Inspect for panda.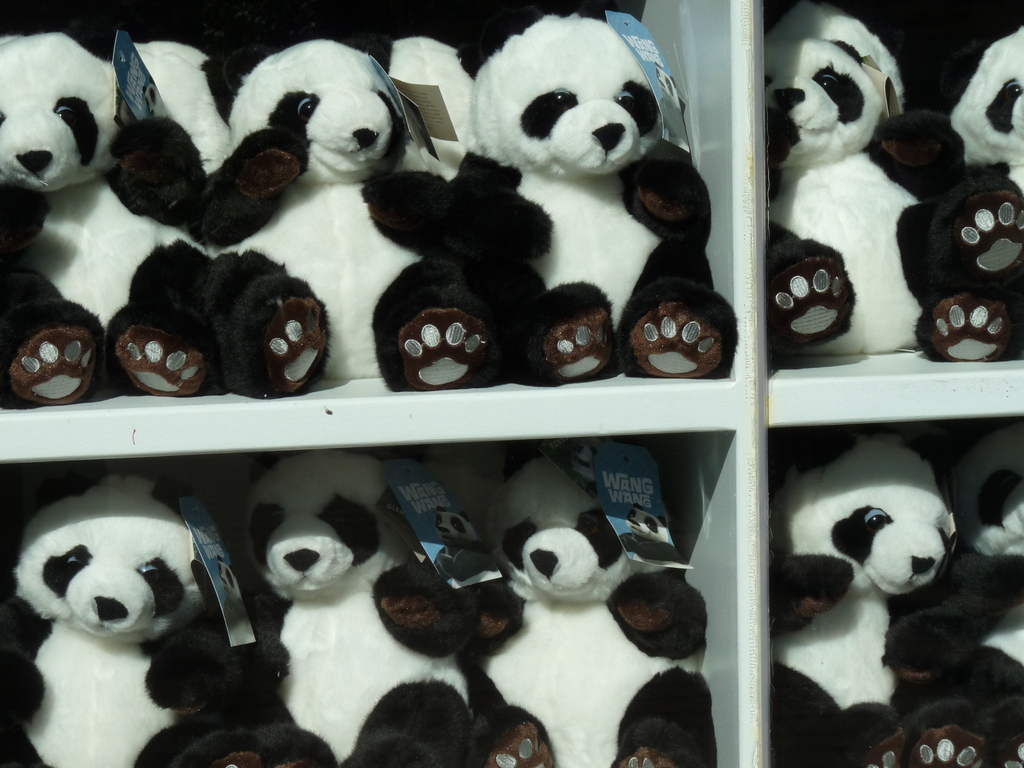
Inspection: <region>0, 456, 262, 767</region>.
